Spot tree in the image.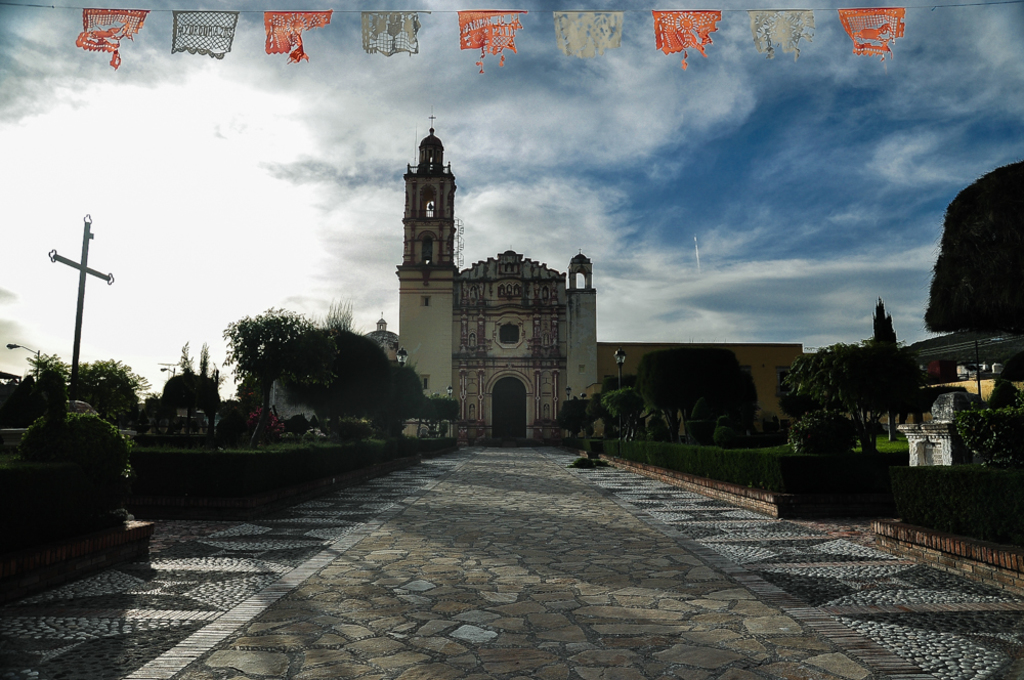
tree found at 780,336,910,459.
